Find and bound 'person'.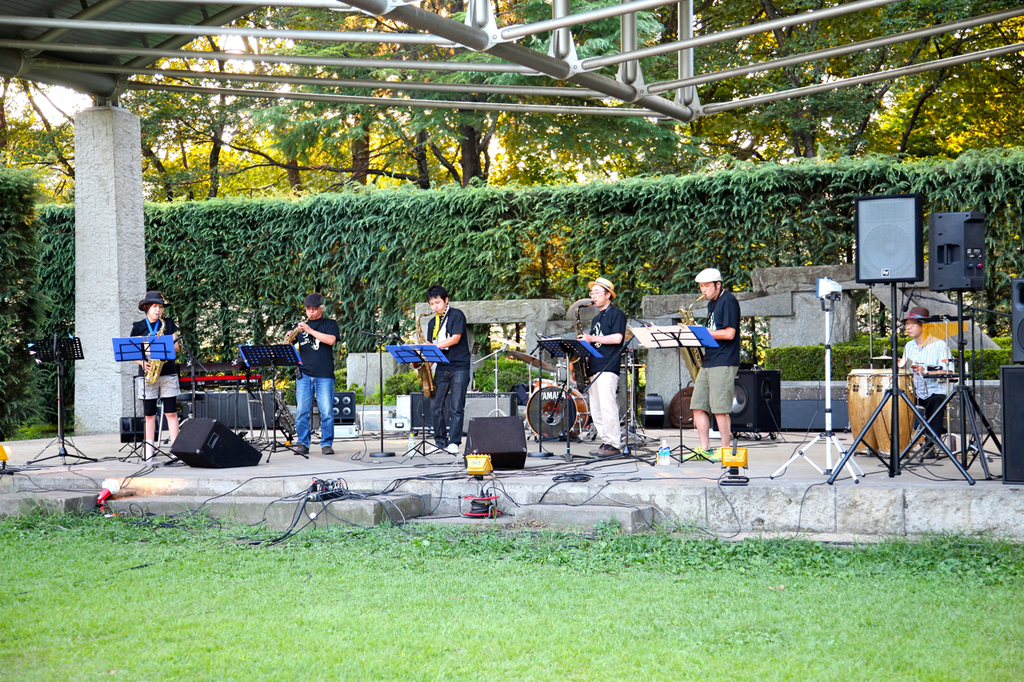
Bound: [x1=687, y1=267, x2=739, y2=461].
